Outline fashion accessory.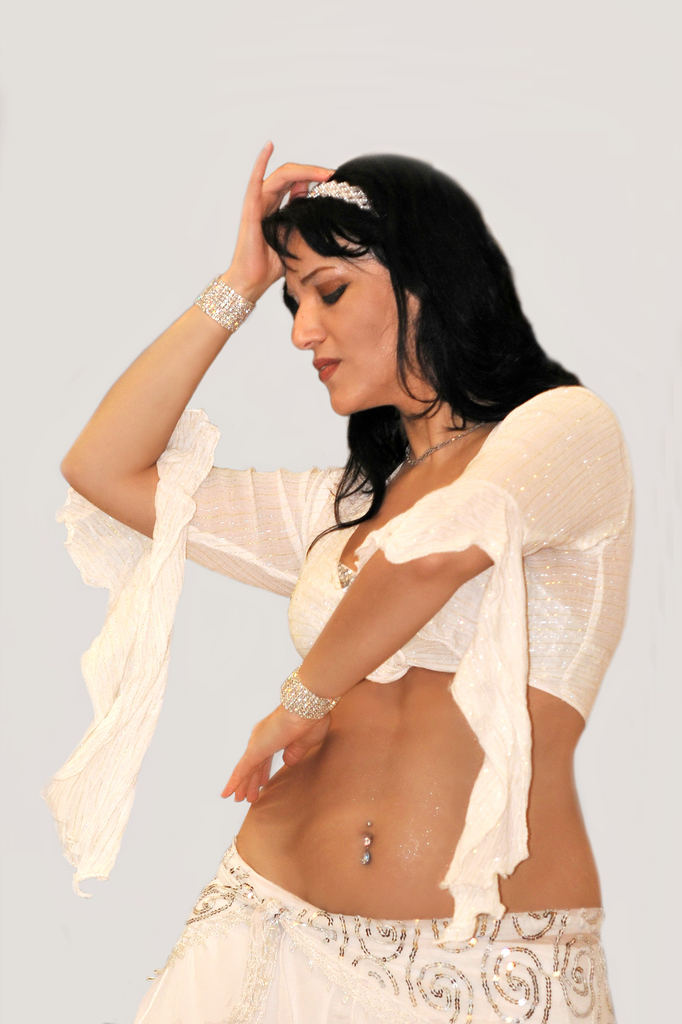
Outline: bbox=[365, 817, 375, 830].
